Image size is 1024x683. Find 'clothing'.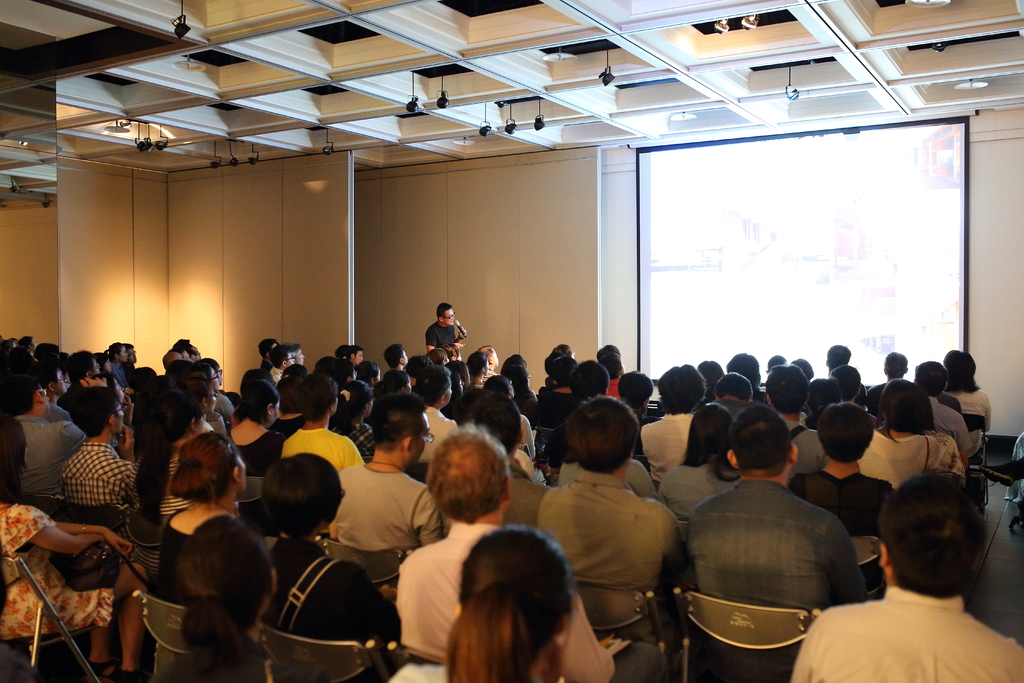
[393,523,676,682].
